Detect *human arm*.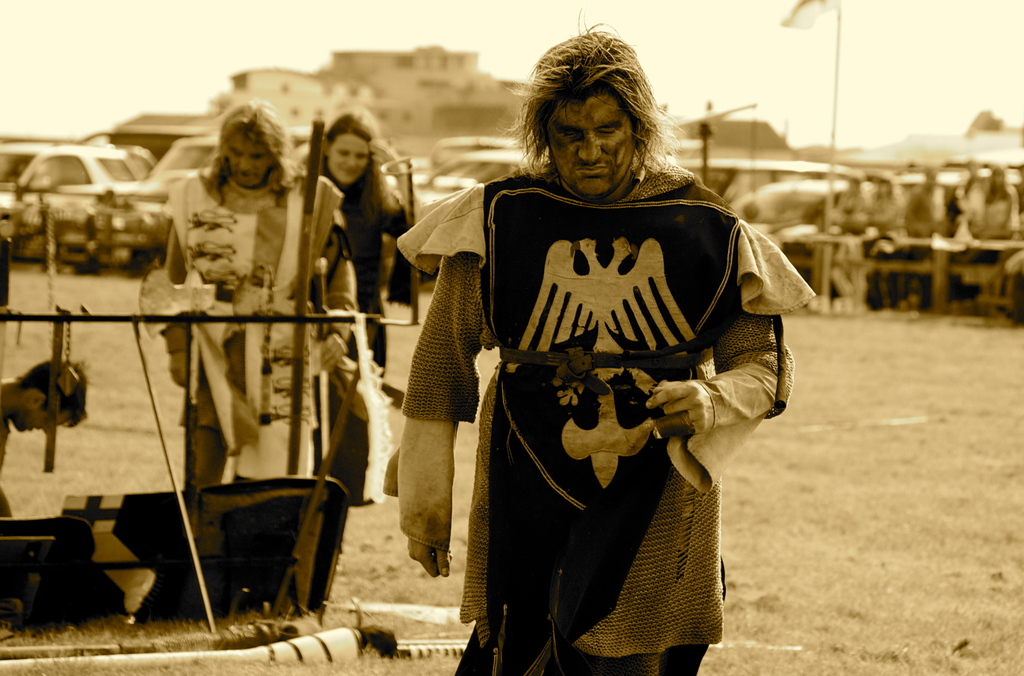
Detected at left=308, top=169, right=369, bottom=376.
